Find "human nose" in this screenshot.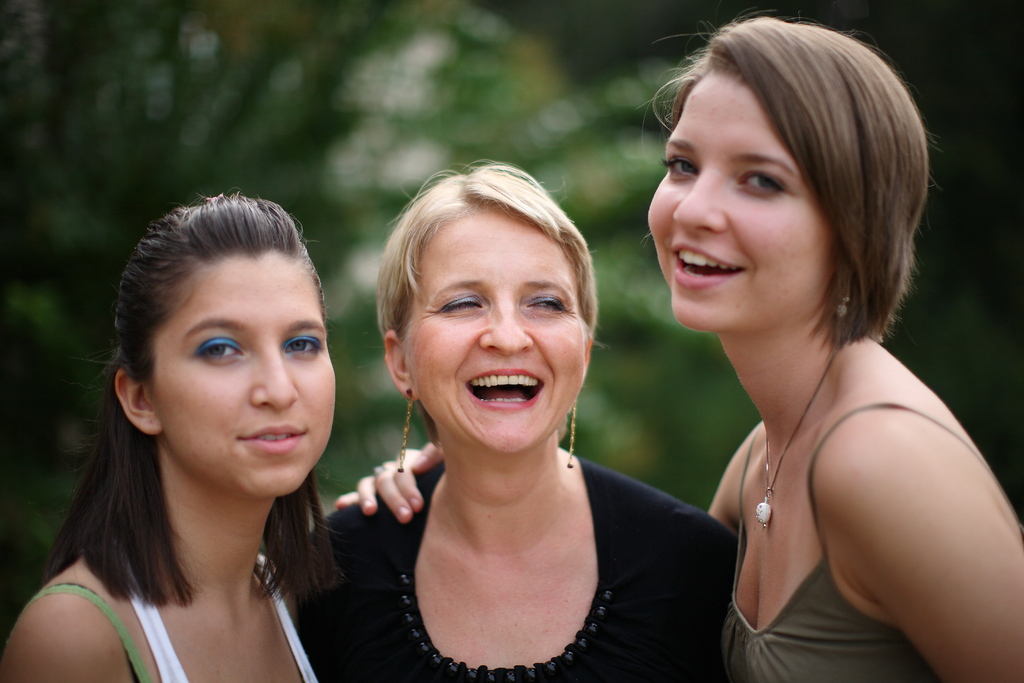
The bounding box for "human nose" is bbox(480, 293, 531, 357).
